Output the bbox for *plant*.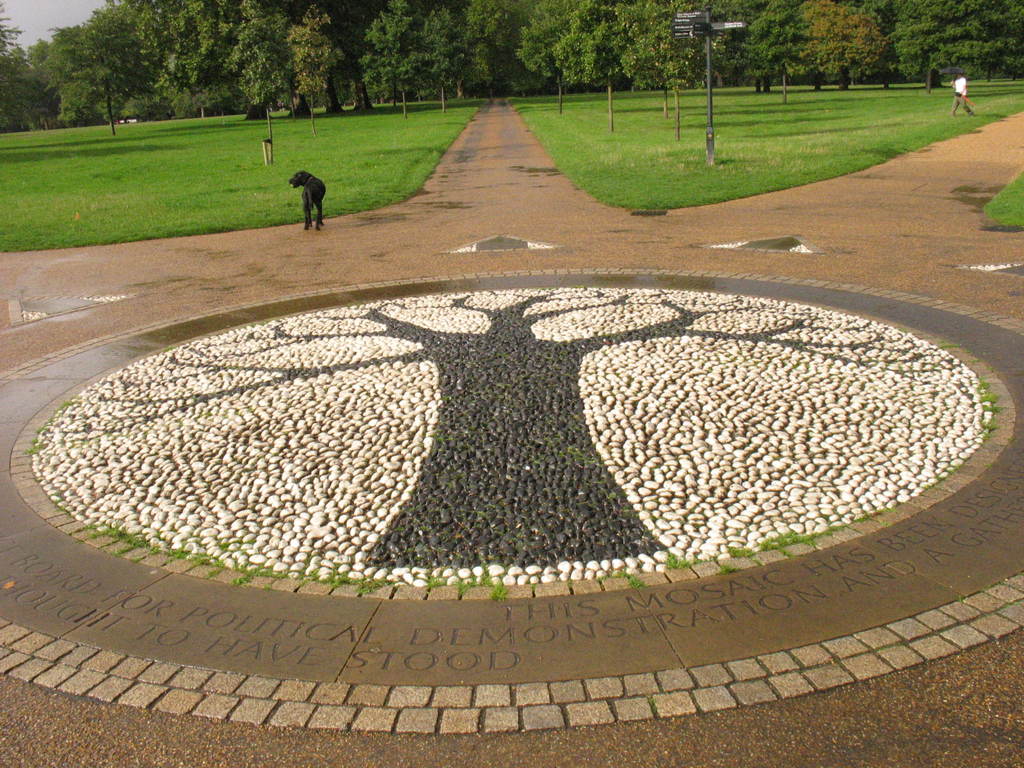
163,545,200,565.
